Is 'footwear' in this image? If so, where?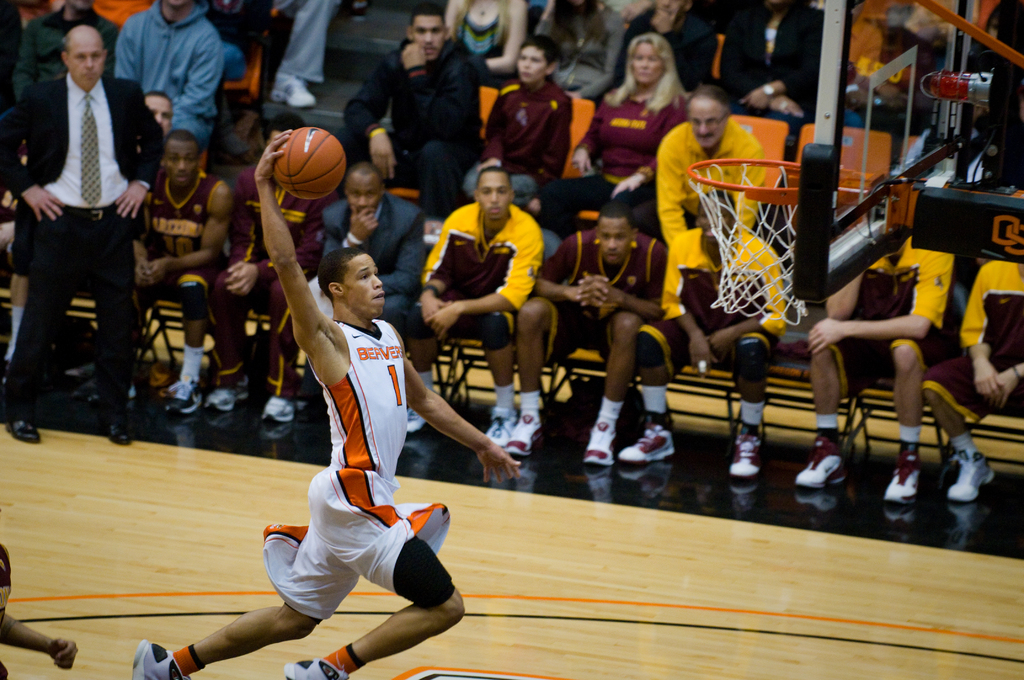
Yes, at [x1=207, y1=374, x2=250, y2=414].
